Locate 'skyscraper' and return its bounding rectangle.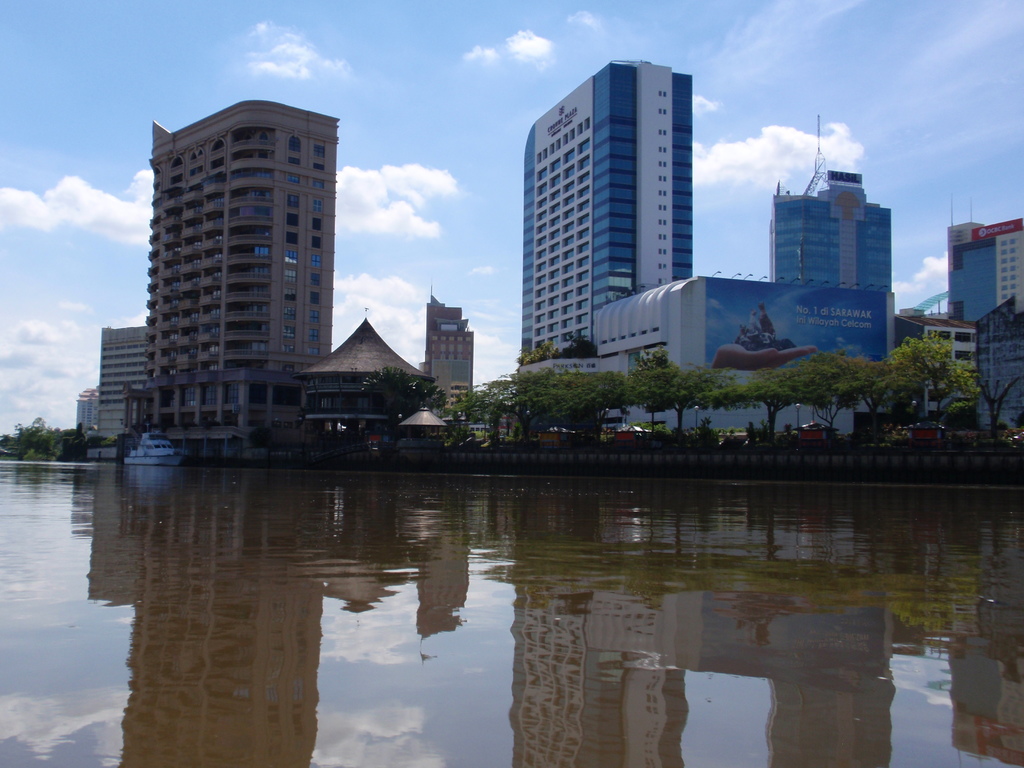
left=146, top=100, right=327, bottom=445.
